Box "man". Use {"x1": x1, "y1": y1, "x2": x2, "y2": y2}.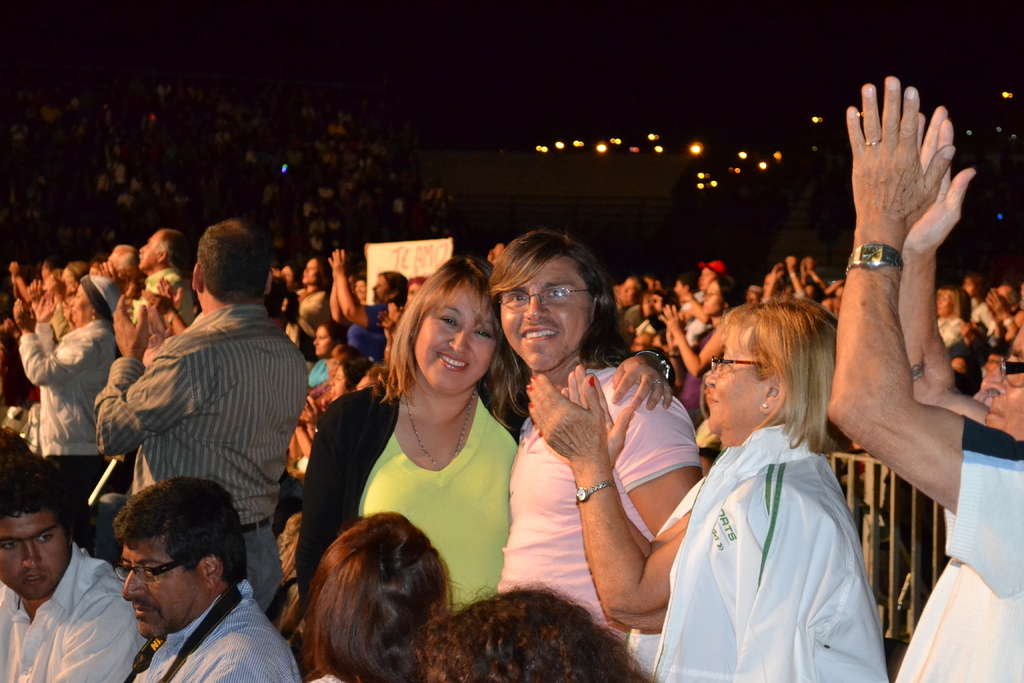
{"x1": 488, "y1": 230, "x2": 712, "y2": 644}.
